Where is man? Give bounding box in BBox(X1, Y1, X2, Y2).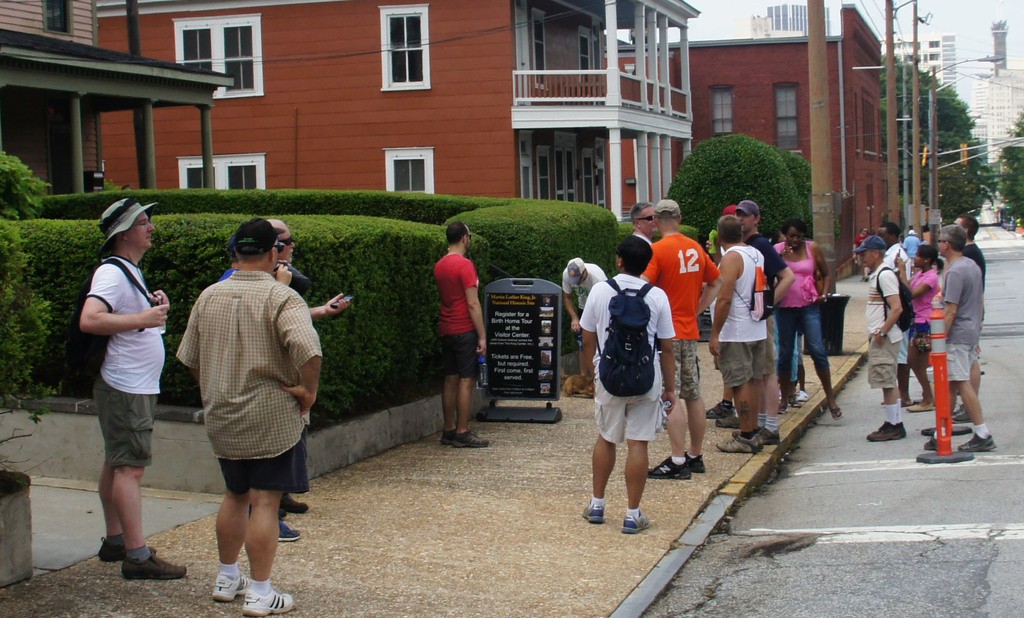
BBox(636, 193, 719, 487).
